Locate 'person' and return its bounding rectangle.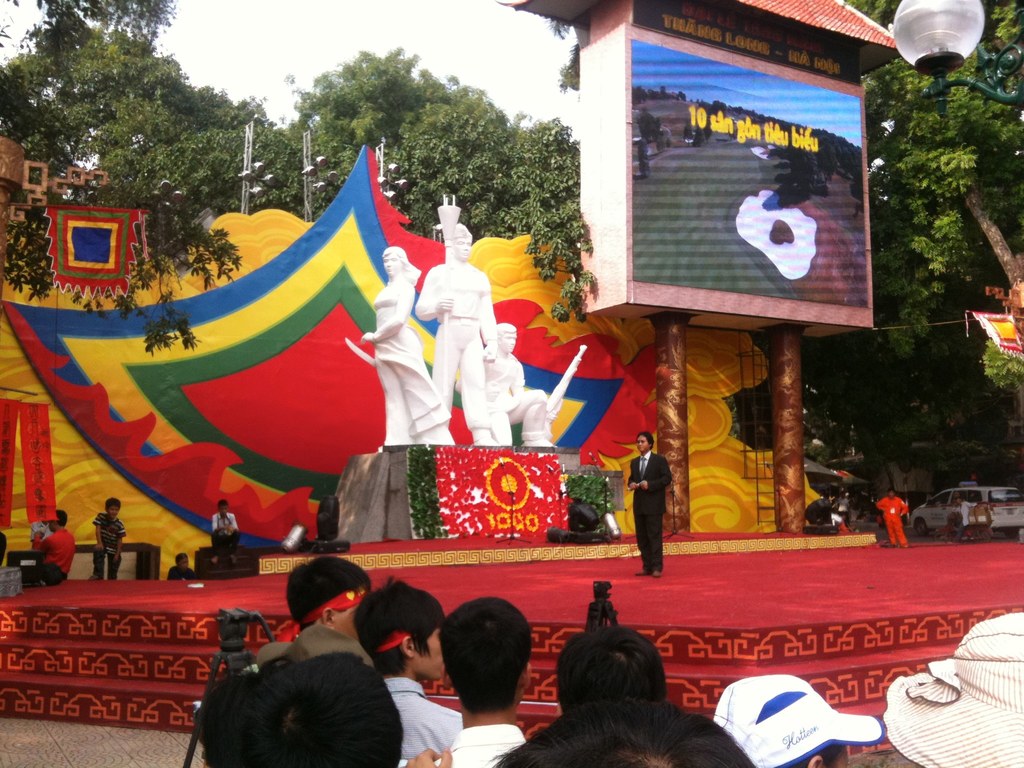
l=33, t=508, r=78, b=584.
